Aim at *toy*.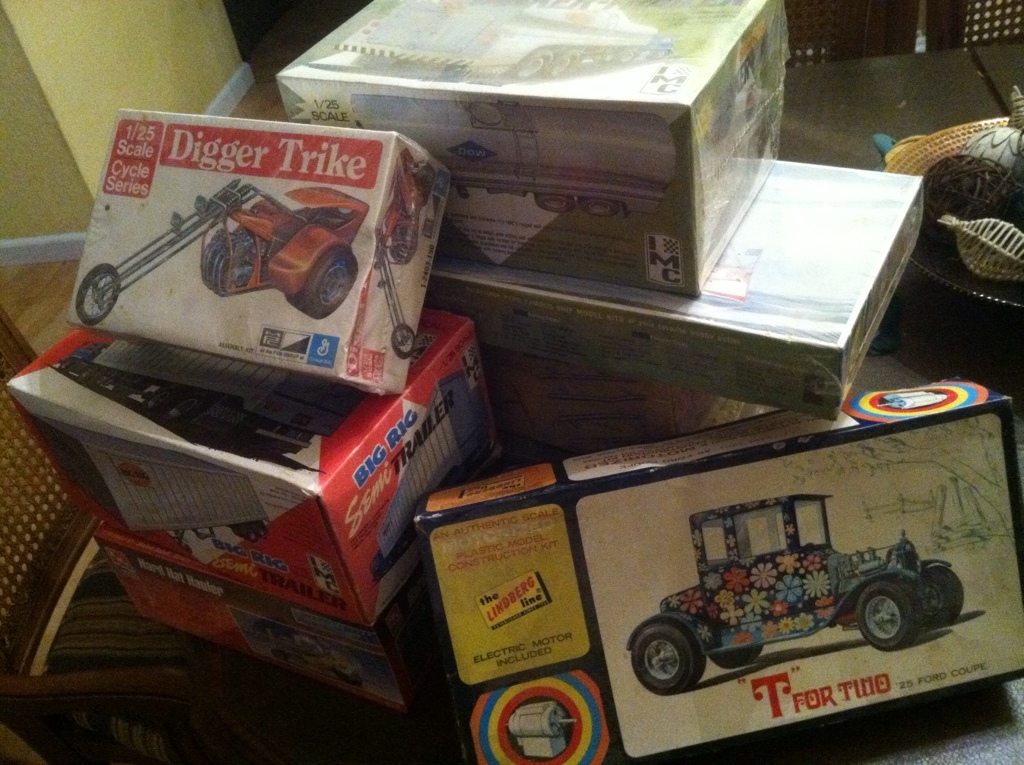
Aimed at [362, 110, 682, 228].
